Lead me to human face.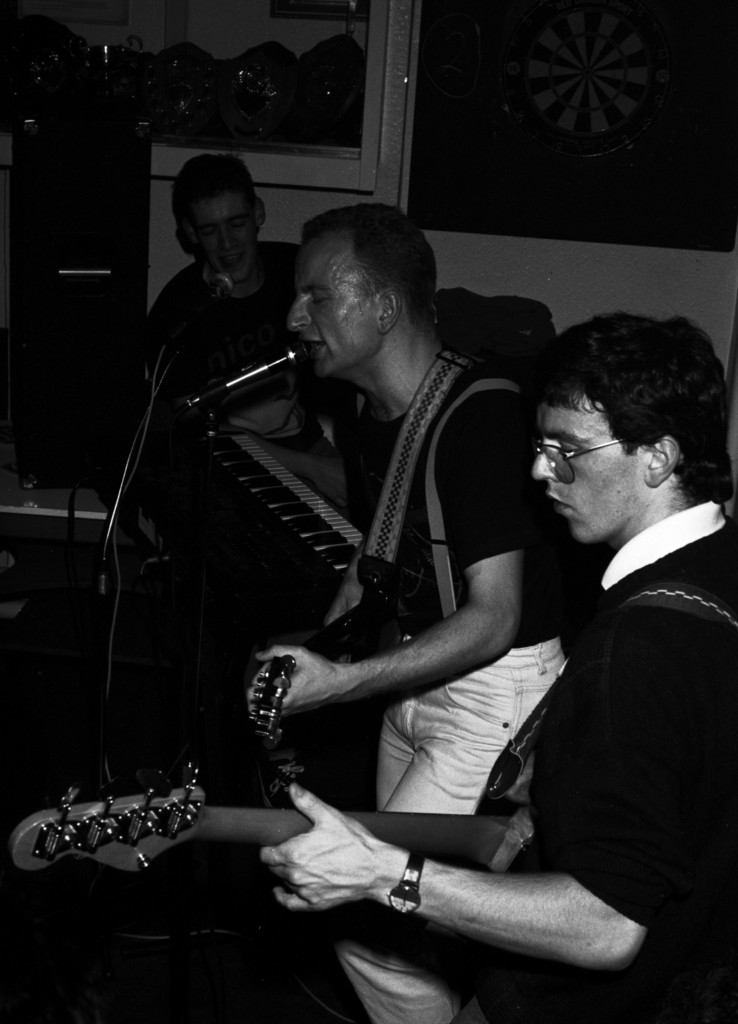
Lead to rect(186, 192, 259, 290).
